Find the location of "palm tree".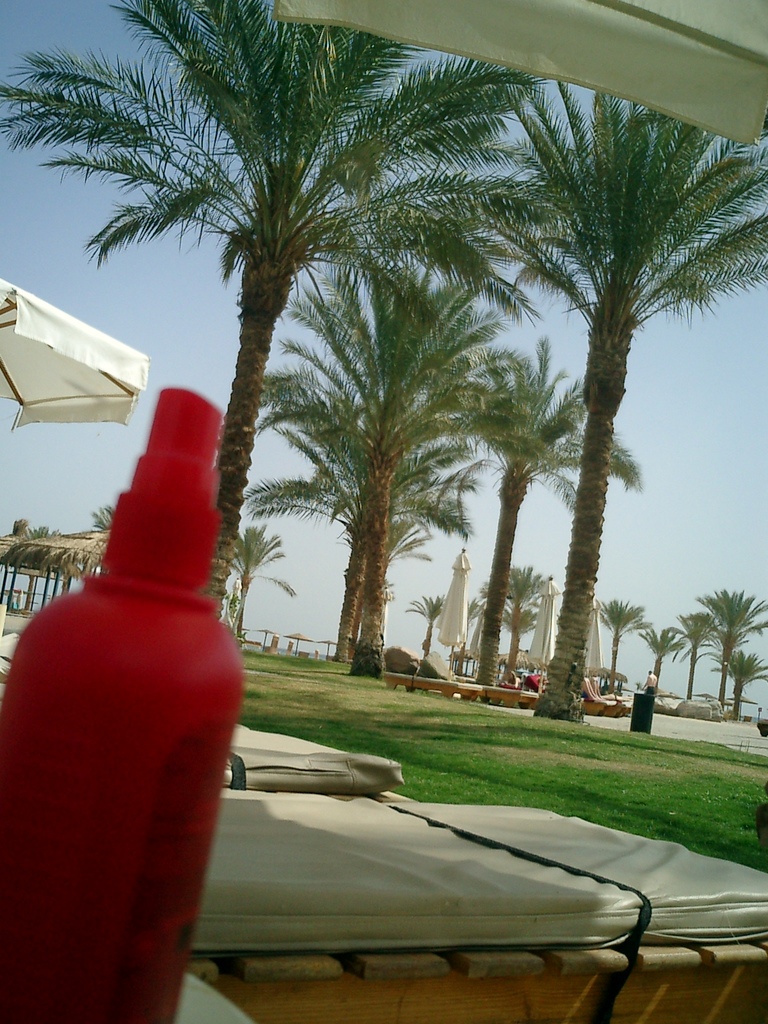
Location: (456, 358, 598, 729).
